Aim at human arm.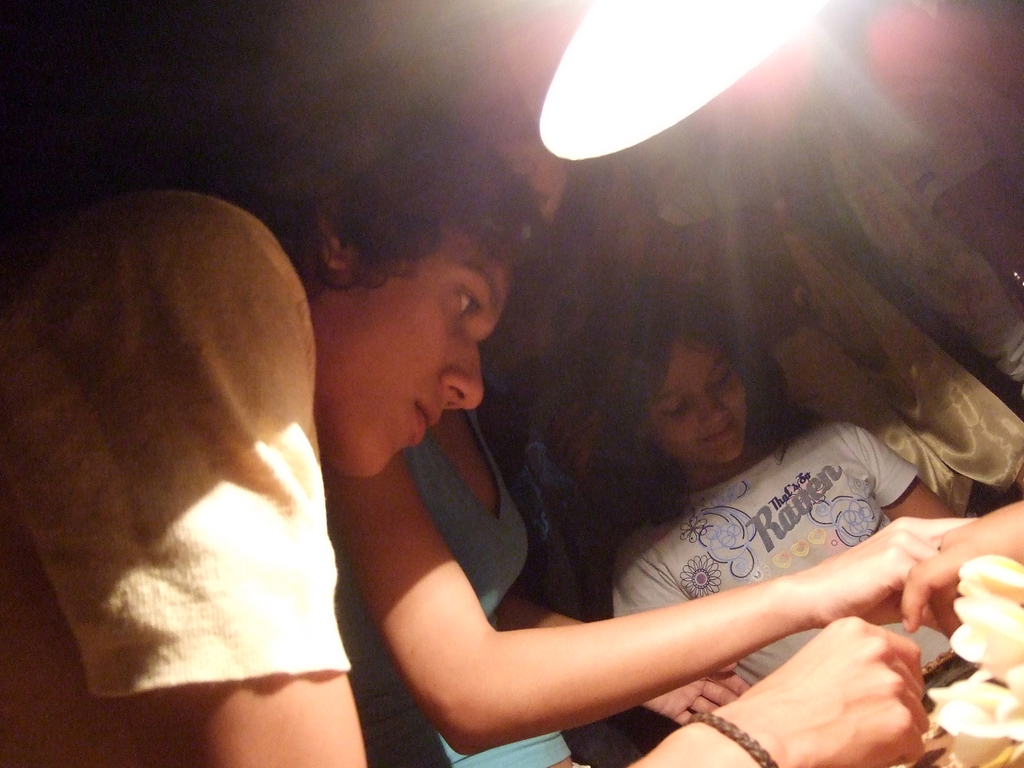
Aimed at 339, 484, 918, 749.
